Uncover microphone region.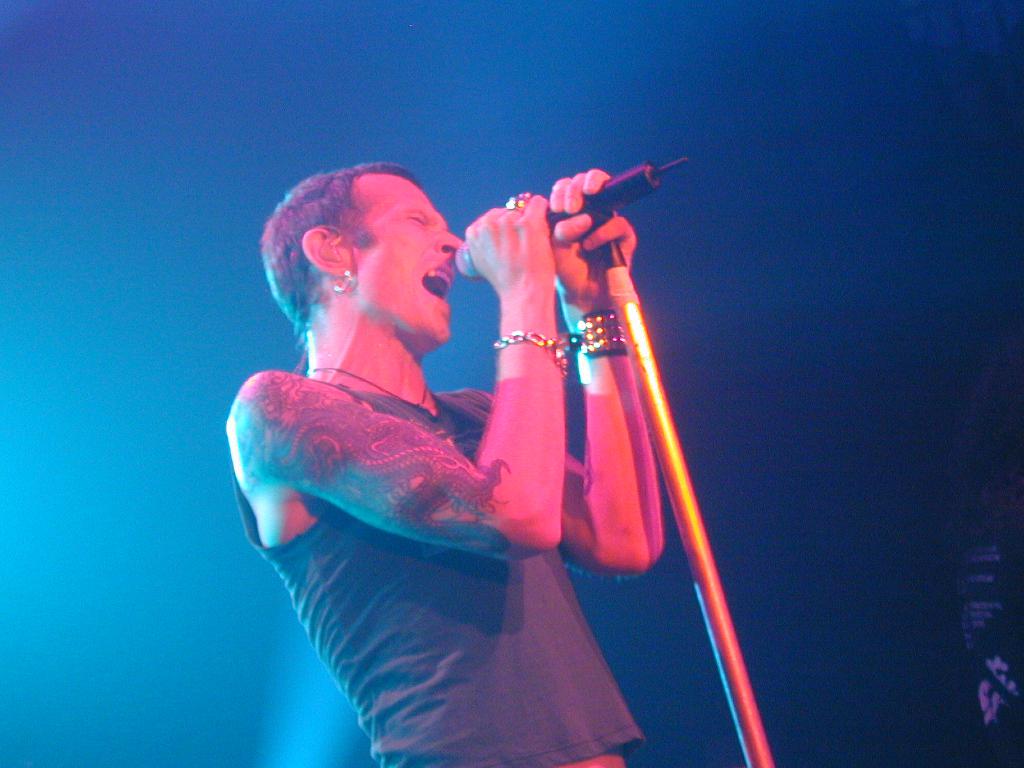
Uncovered: {"left": 456, "top": 165, "right": 659, "bottom": 282}.
